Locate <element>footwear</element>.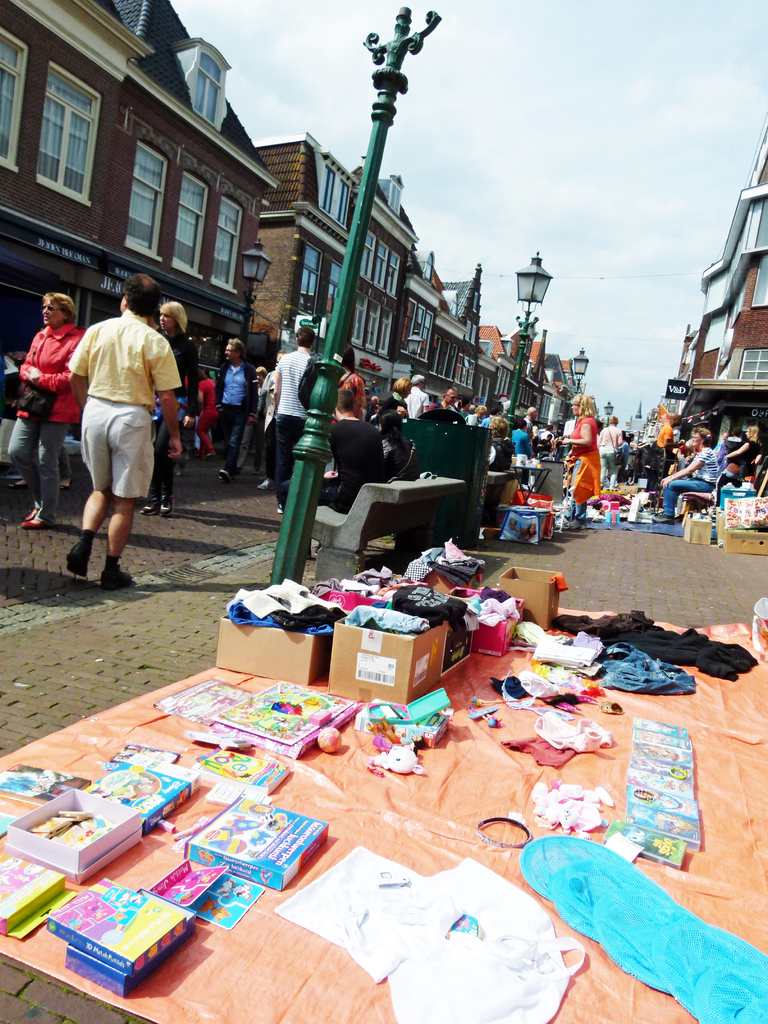
Bounding box: [256, 474, 275, 492].
